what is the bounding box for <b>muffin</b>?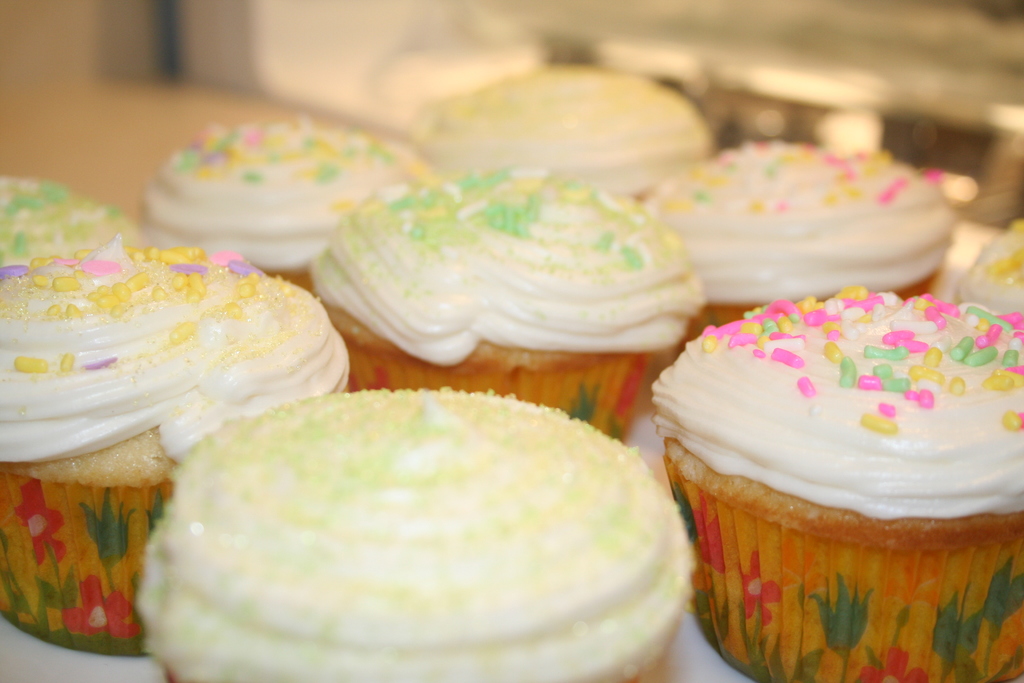
bbox(641, 137, 956, 333).
